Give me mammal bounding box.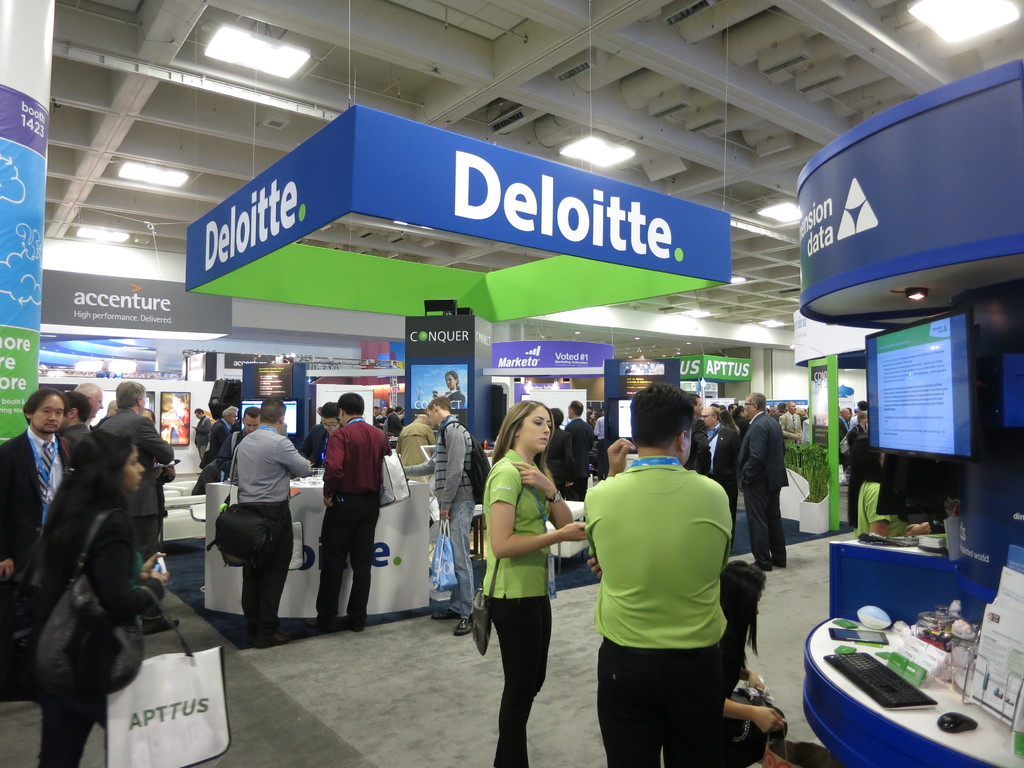
bbox=(72, 378, 103, 426).
